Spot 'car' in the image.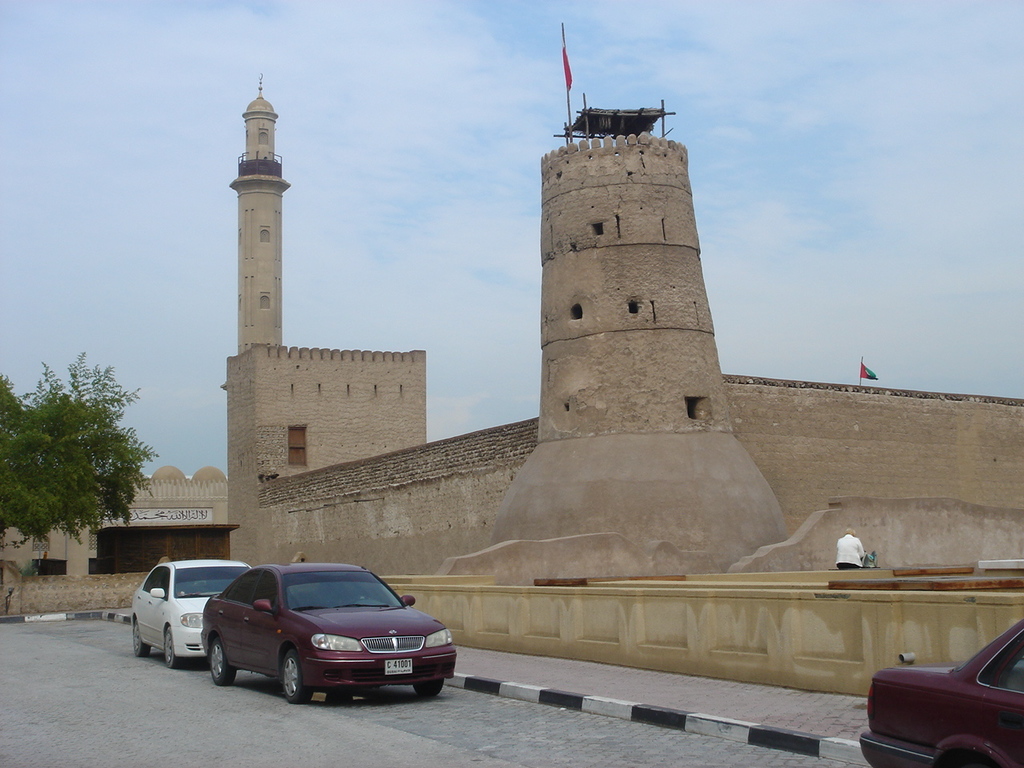
'car' found at x1=862 y1=621 x2=1023 y2=767.
